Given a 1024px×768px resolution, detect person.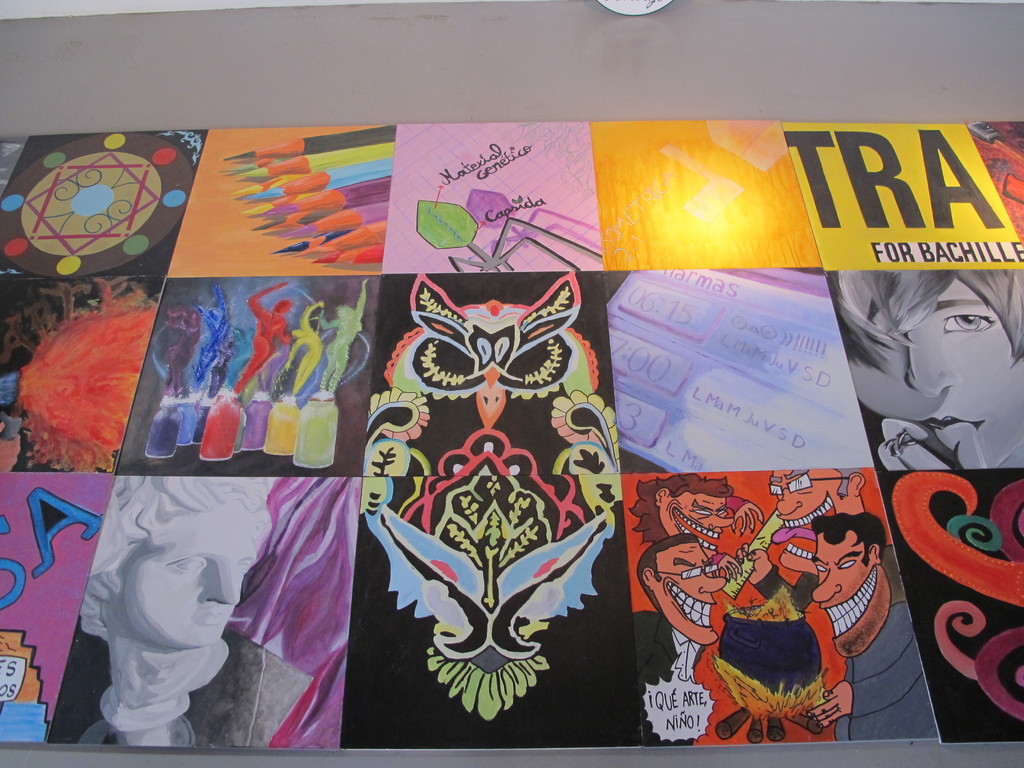
bbox=[829, 259, 1023, 478].
